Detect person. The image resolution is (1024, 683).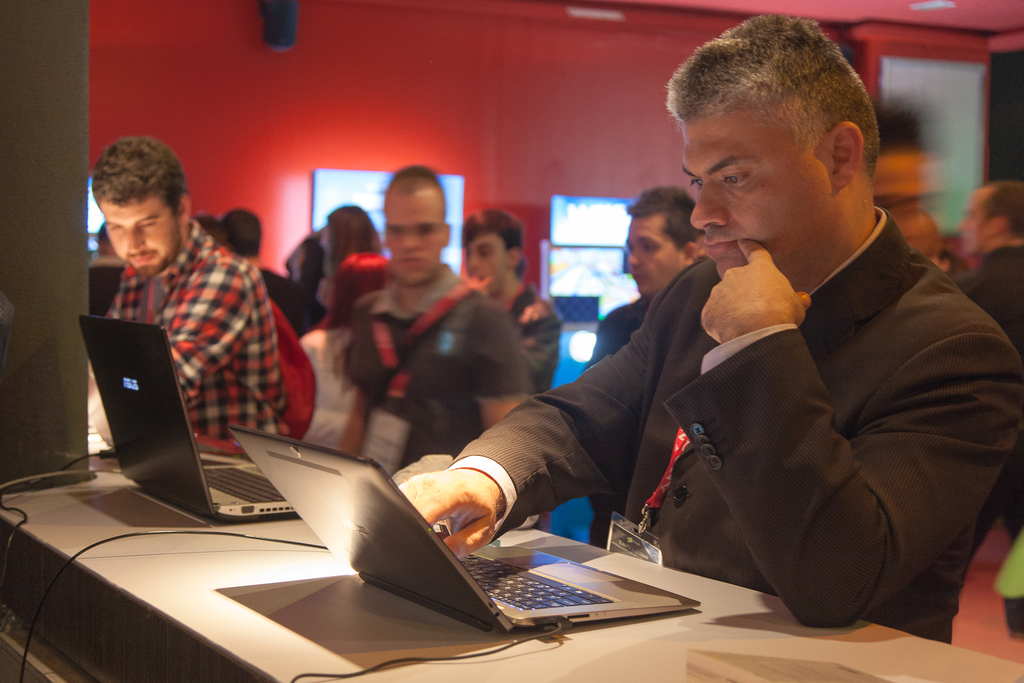
crop(289, 199, 383, 327).
